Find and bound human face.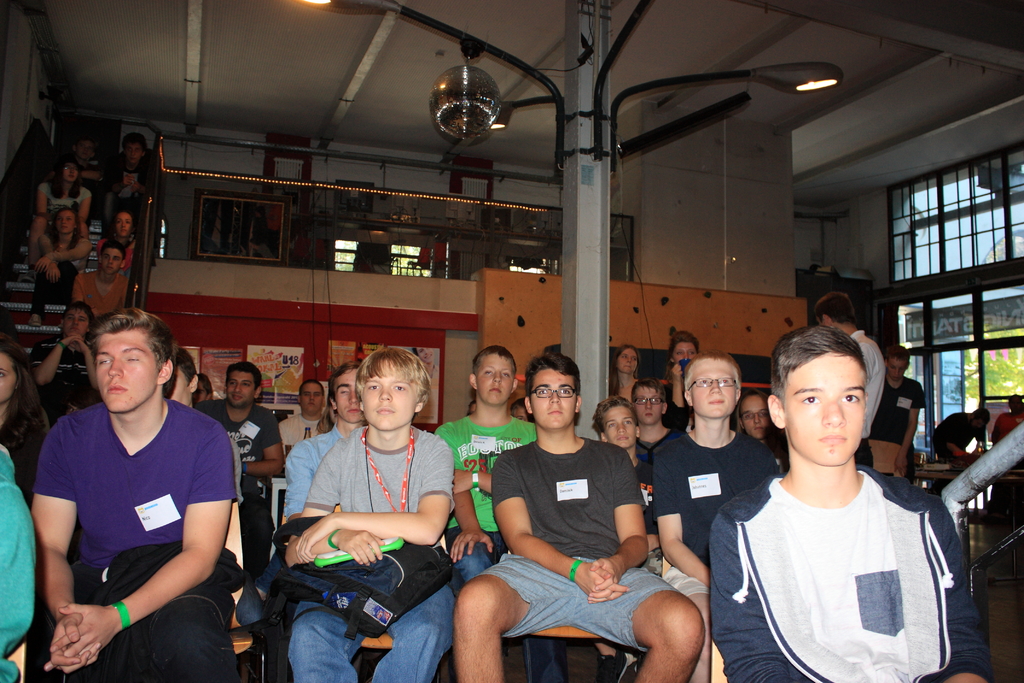
Bound: (left=303, top=384, right=323, bottom=413).
